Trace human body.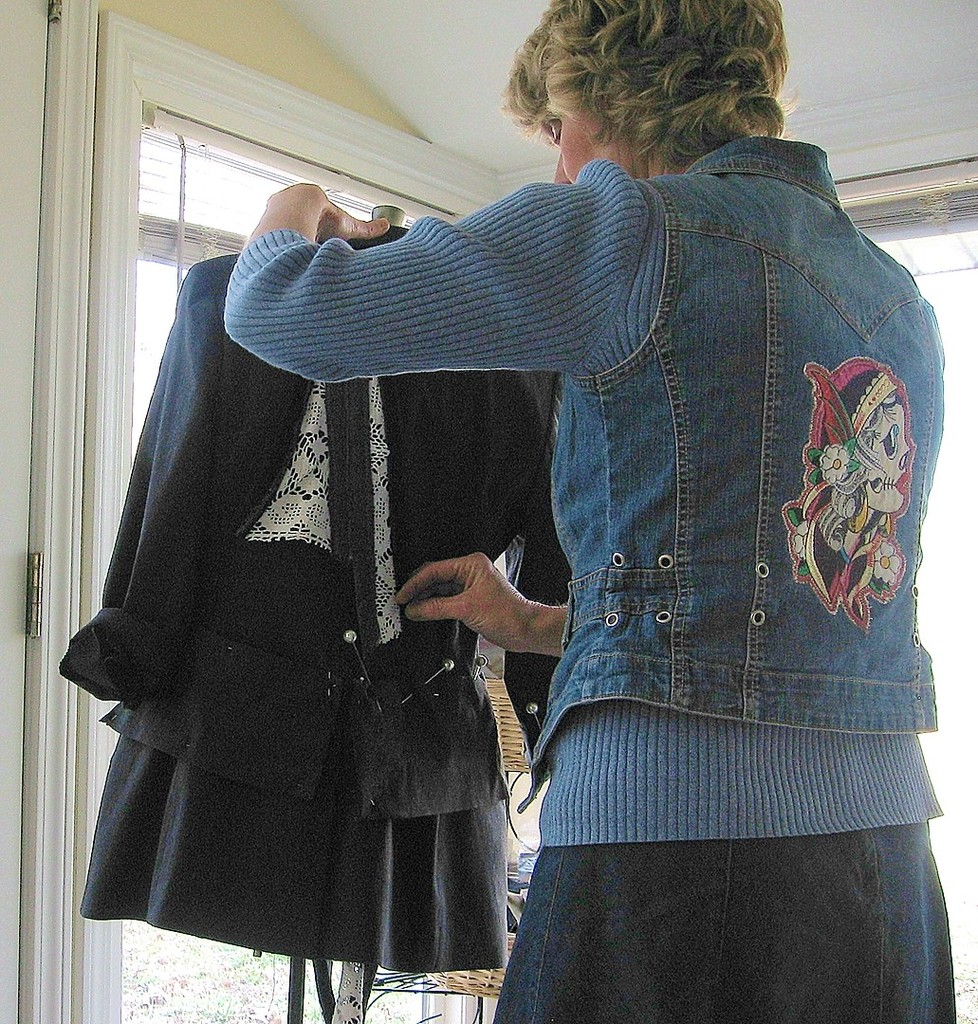
Traced to <box>218,0,962,1023</box>.
